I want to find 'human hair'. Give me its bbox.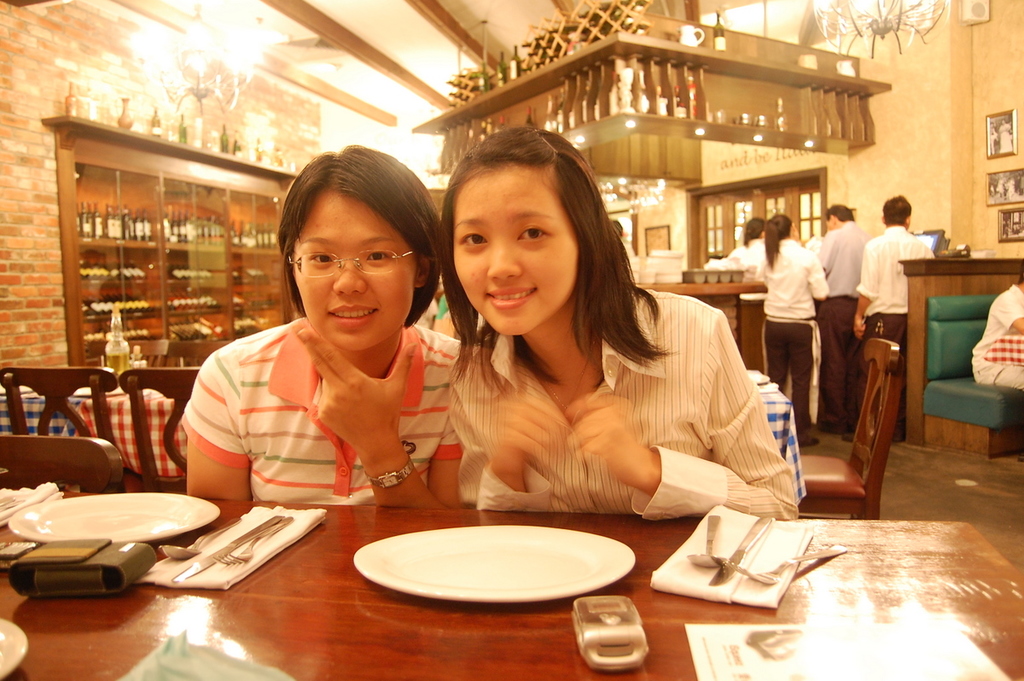
[left=741, top=213, right=763, bottom=246].
